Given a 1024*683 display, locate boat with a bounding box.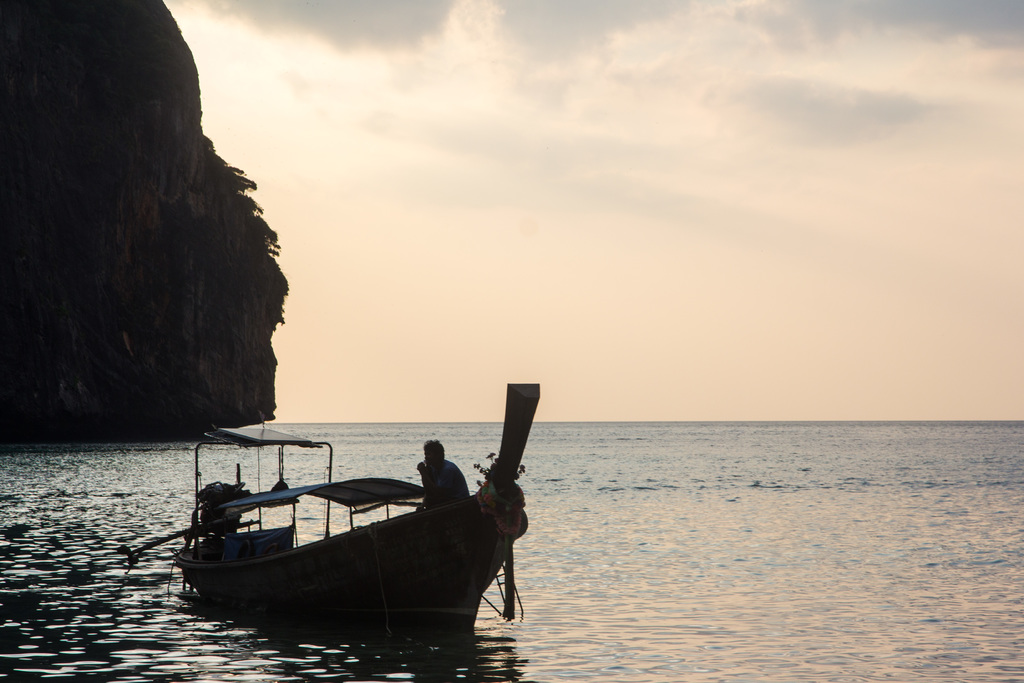
Located: x1=158 y1=411 x2=547 y2=646.
